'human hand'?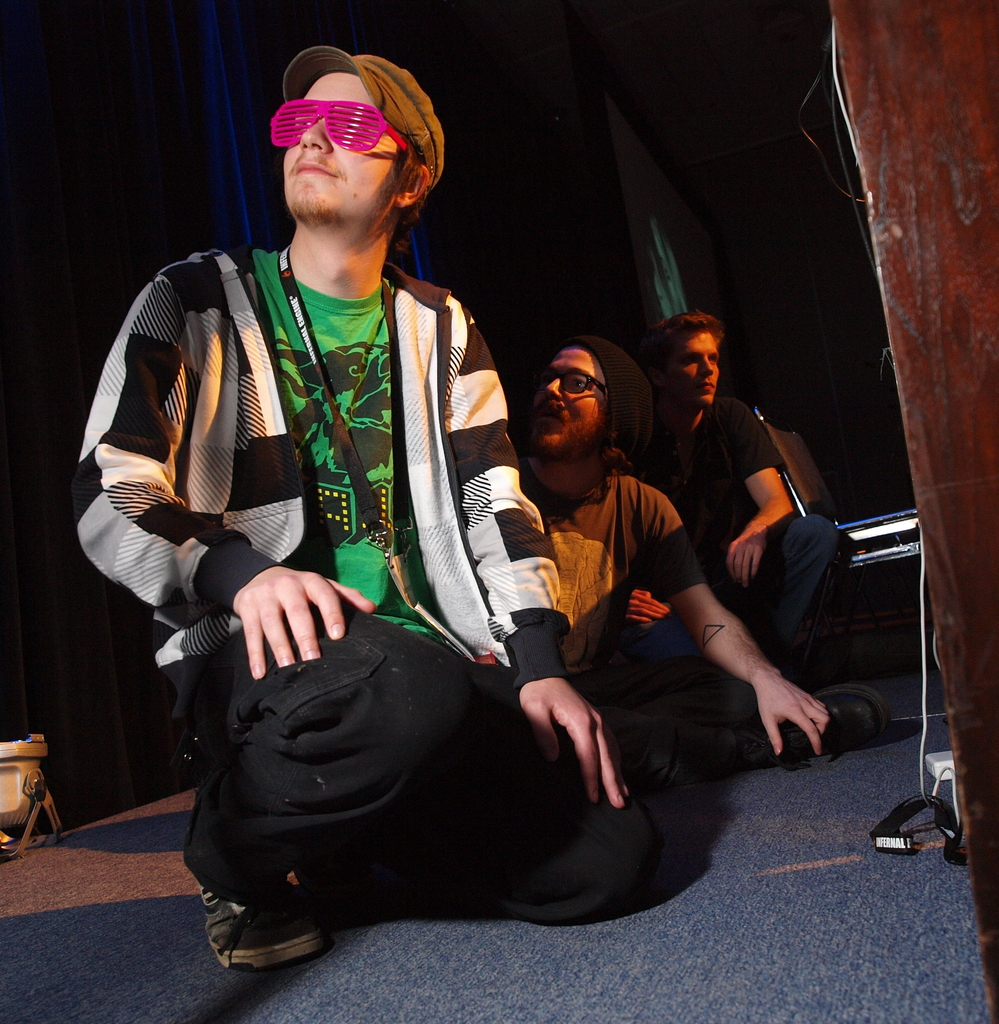
x1=230, y1=561, x2=382, y2=687
